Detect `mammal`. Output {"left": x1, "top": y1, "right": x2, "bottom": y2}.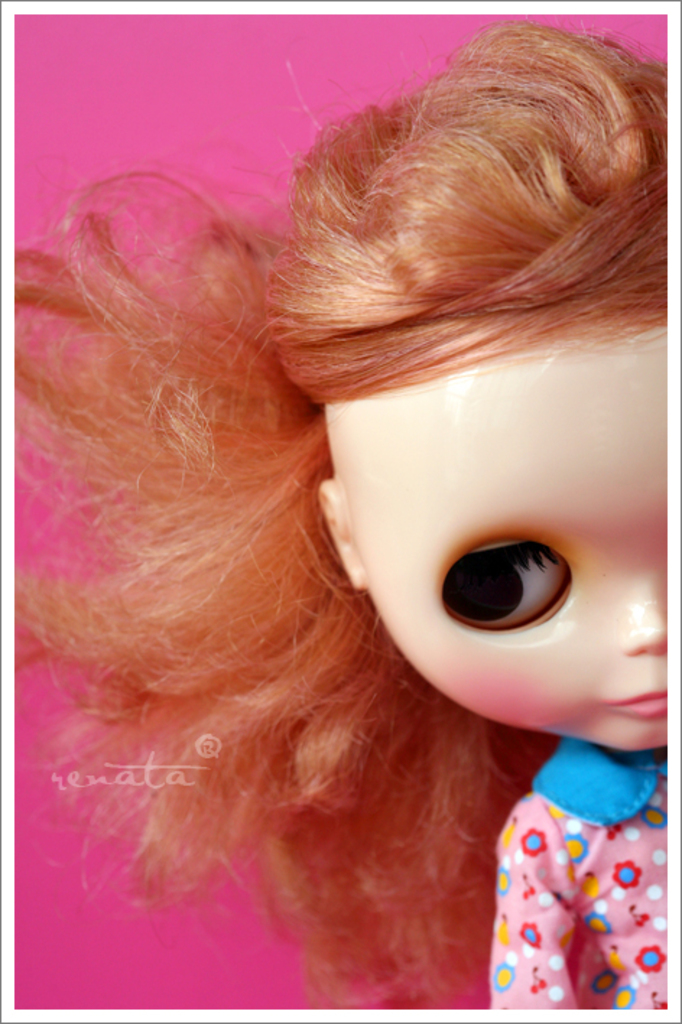
{"left": 14, "top": 12, "right": 663, "bottom": 1010}.
